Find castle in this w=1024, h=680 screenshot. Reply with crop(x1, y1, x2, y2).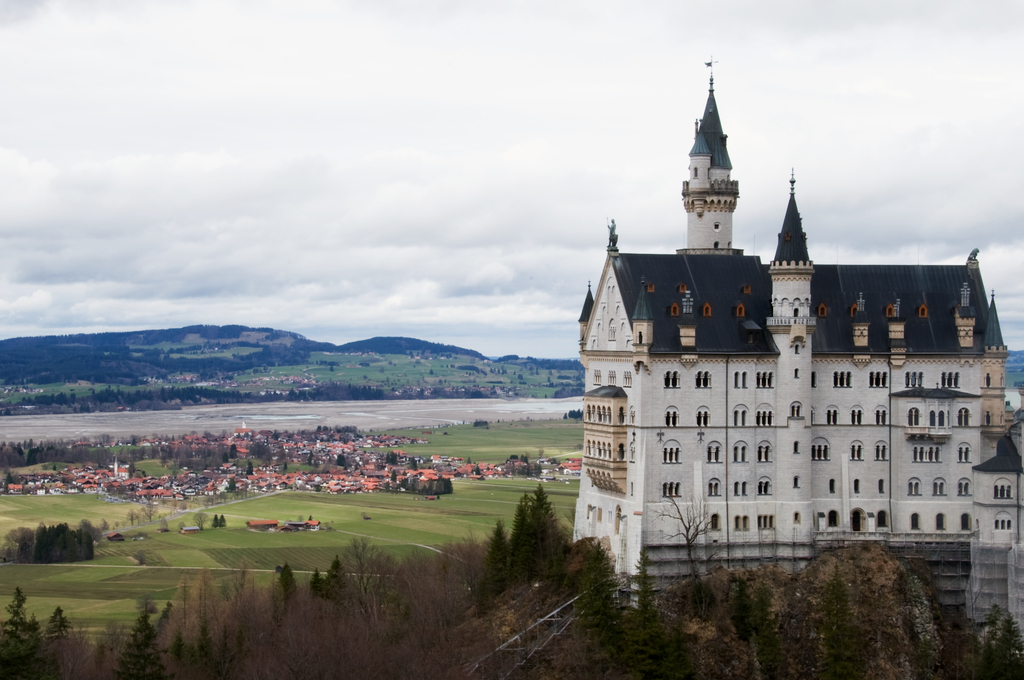
crop(580, 65, 1016, 647).
